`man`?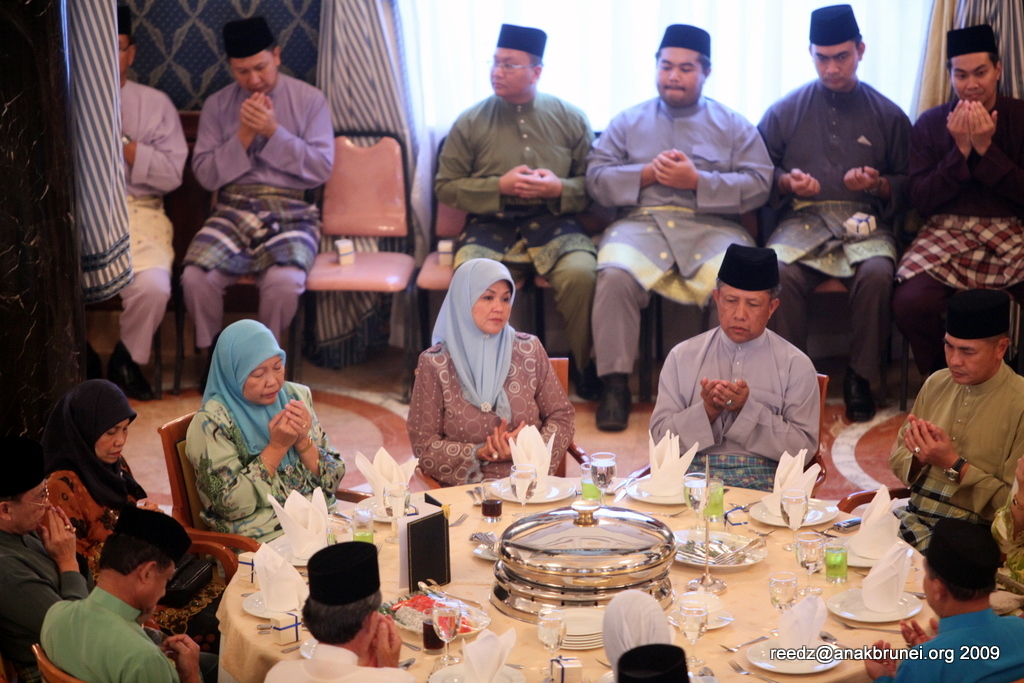
[x1=85, y1=24, x2=188, y2=394]
